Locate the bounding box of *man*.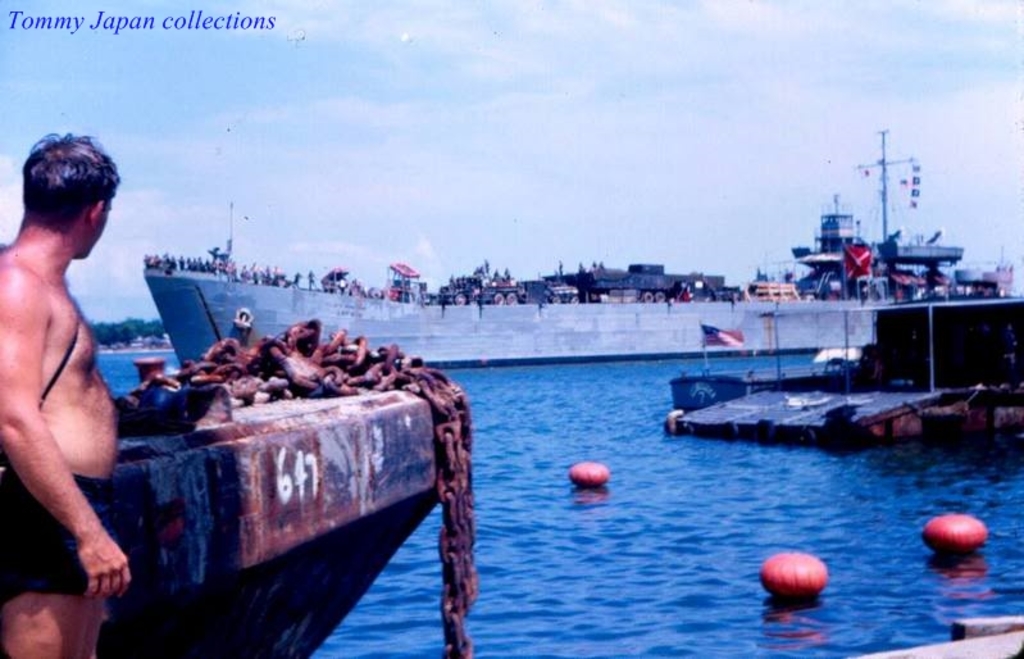
Bounding box: {"left": 0, "top": 108, "right": 145, "bottom": 640}.
